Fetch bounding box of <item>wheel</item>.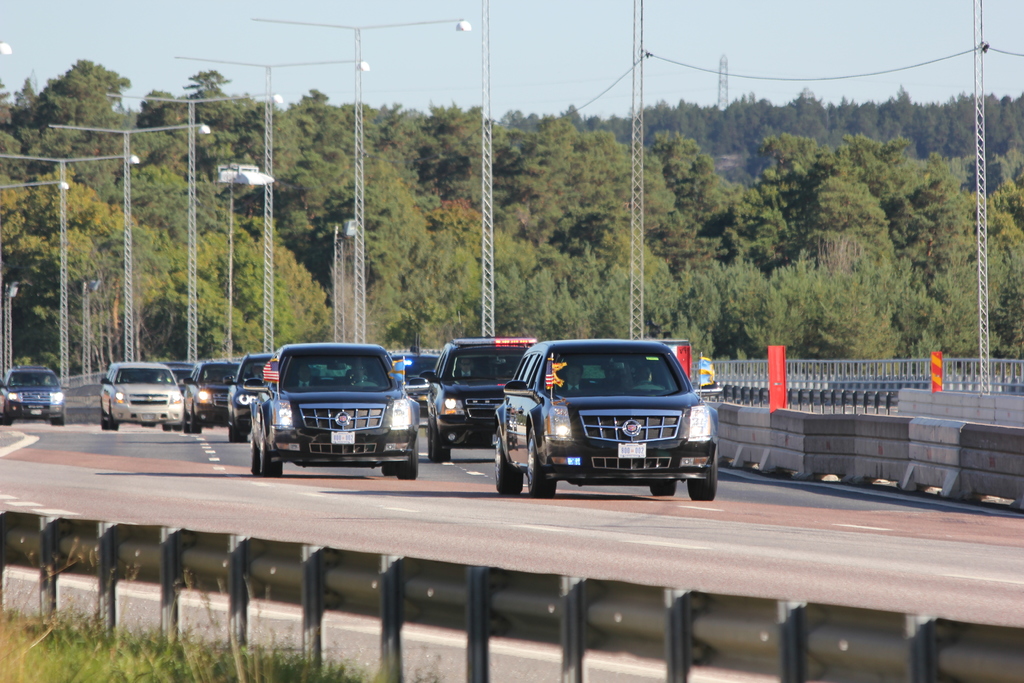
Bbox: 260/449/284/475.
